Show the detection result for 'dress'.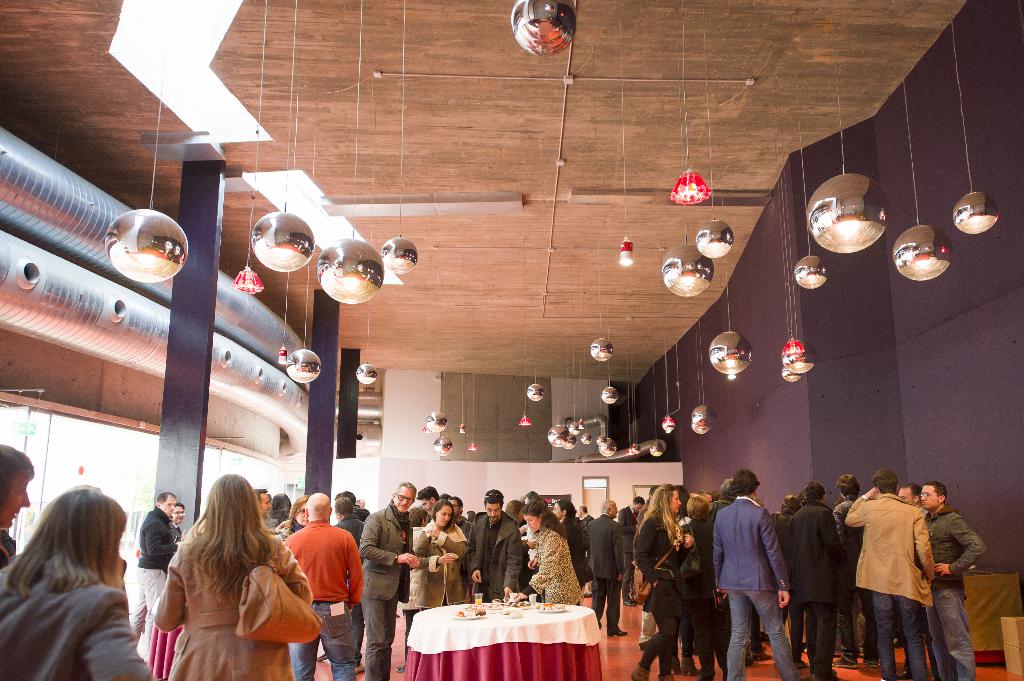
149/539/312/678.
